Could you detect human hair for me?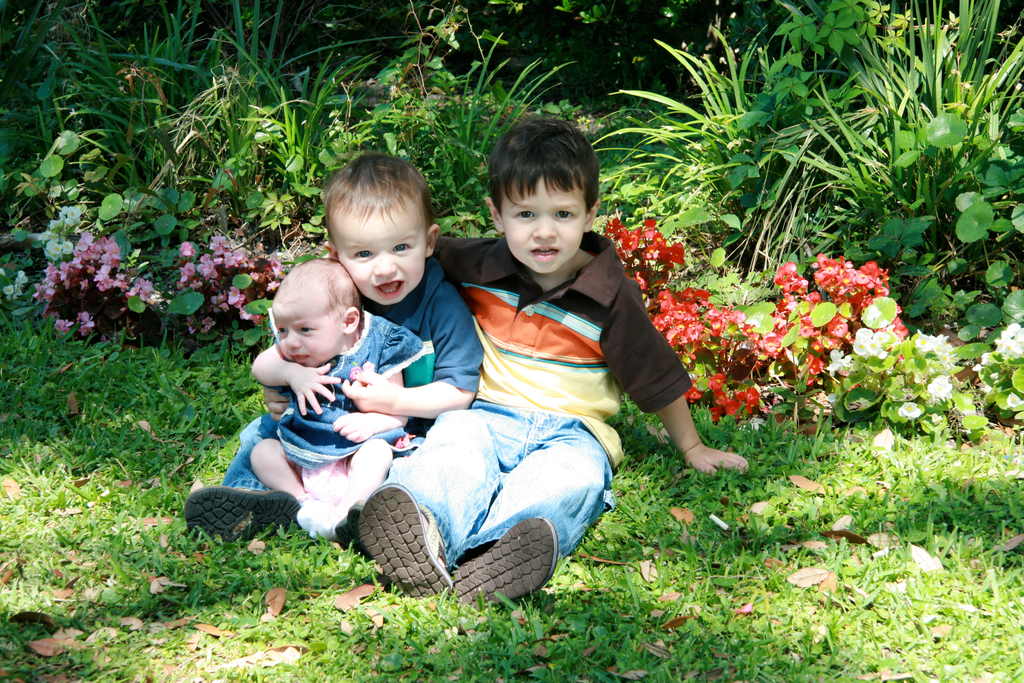
Detection result: 324,158,437,270.
